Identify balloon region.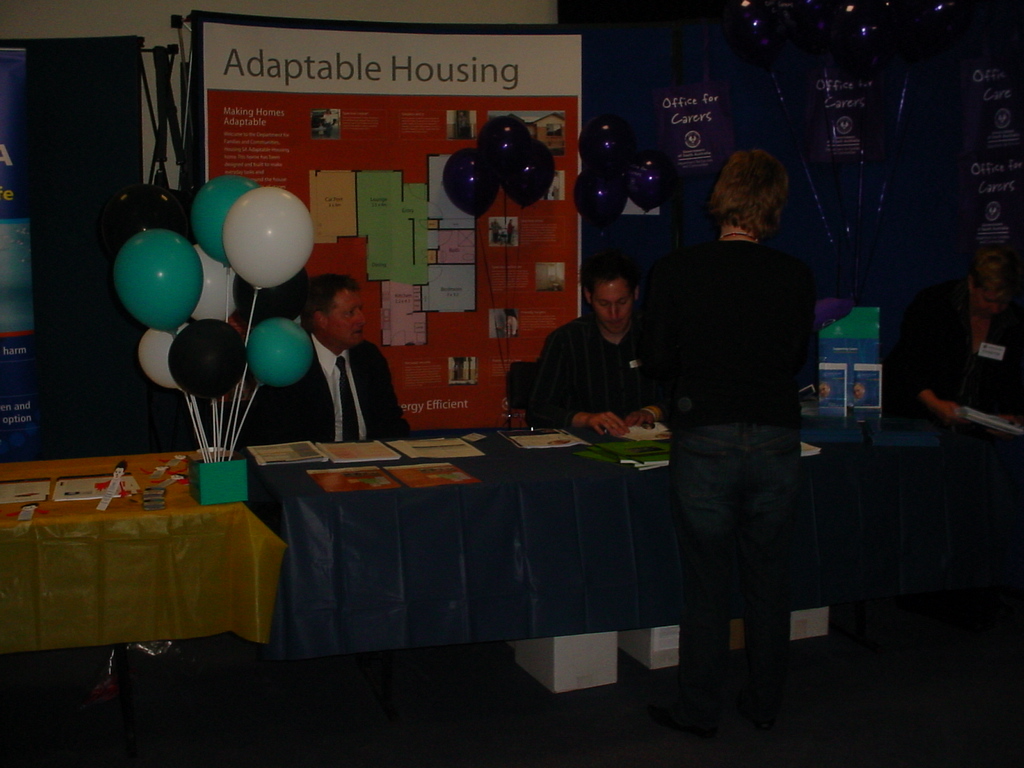
Region: 141,324,191,393.
